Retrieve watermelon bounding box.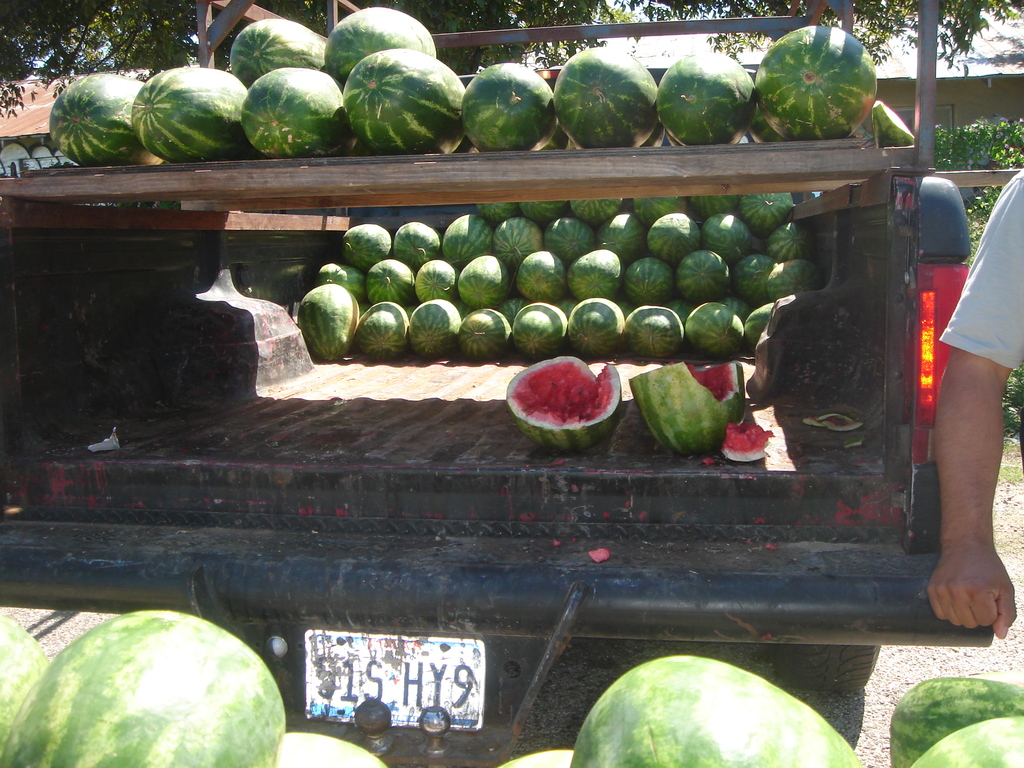
Bounding box: (left=504, top=359, right=623, bottom=452).
